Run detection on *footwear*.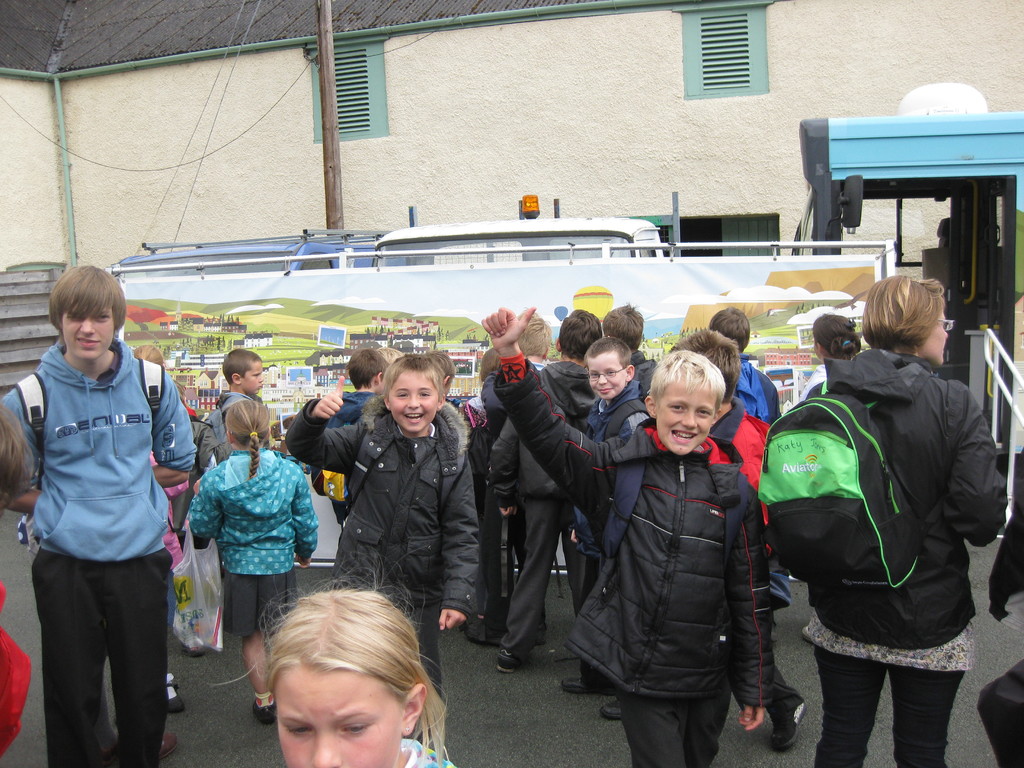
Result: x1=491, y1=648, x2=520, y2=671.
